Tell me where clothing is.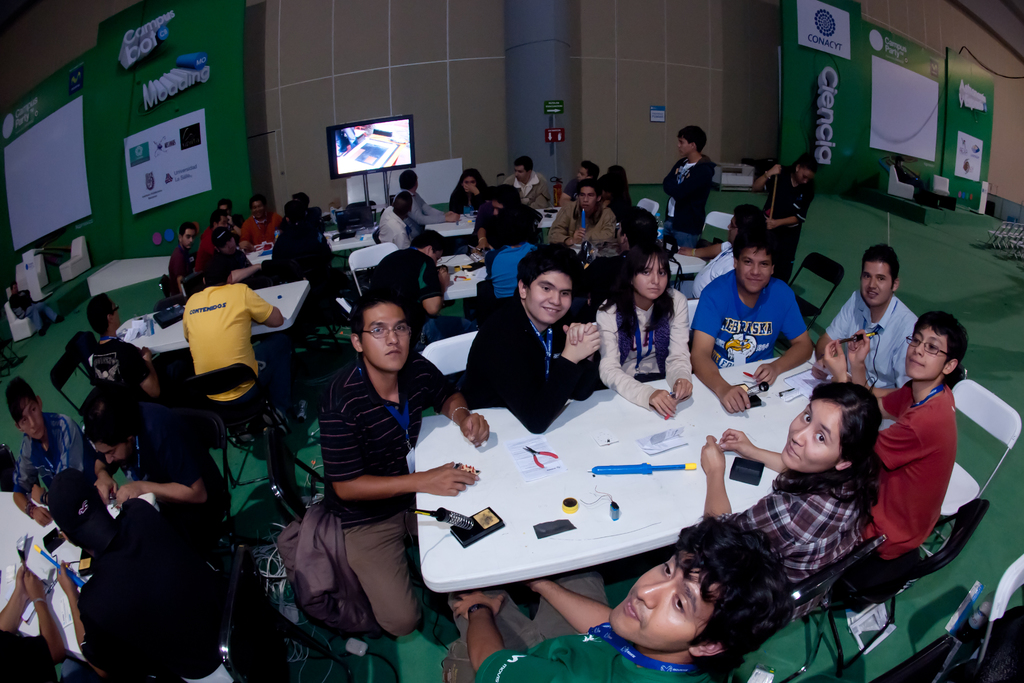
clothing is at crop(543, 201, 622, 259).
